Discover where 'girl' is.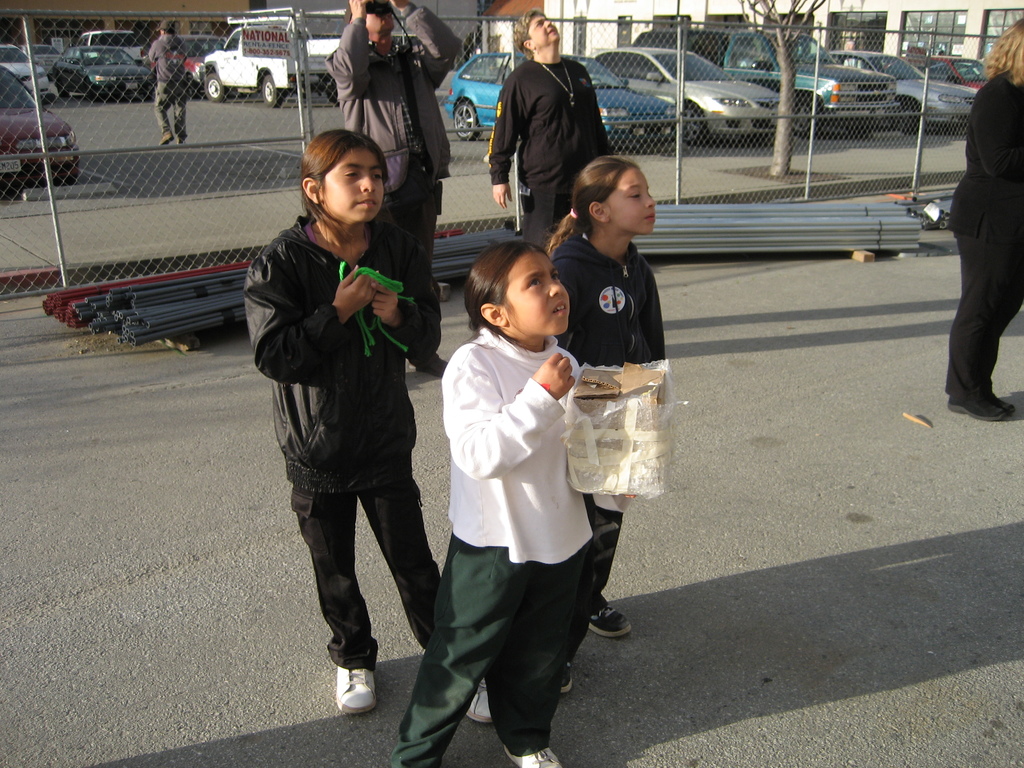
Discovered at crop(243, 129, 500, 726).
